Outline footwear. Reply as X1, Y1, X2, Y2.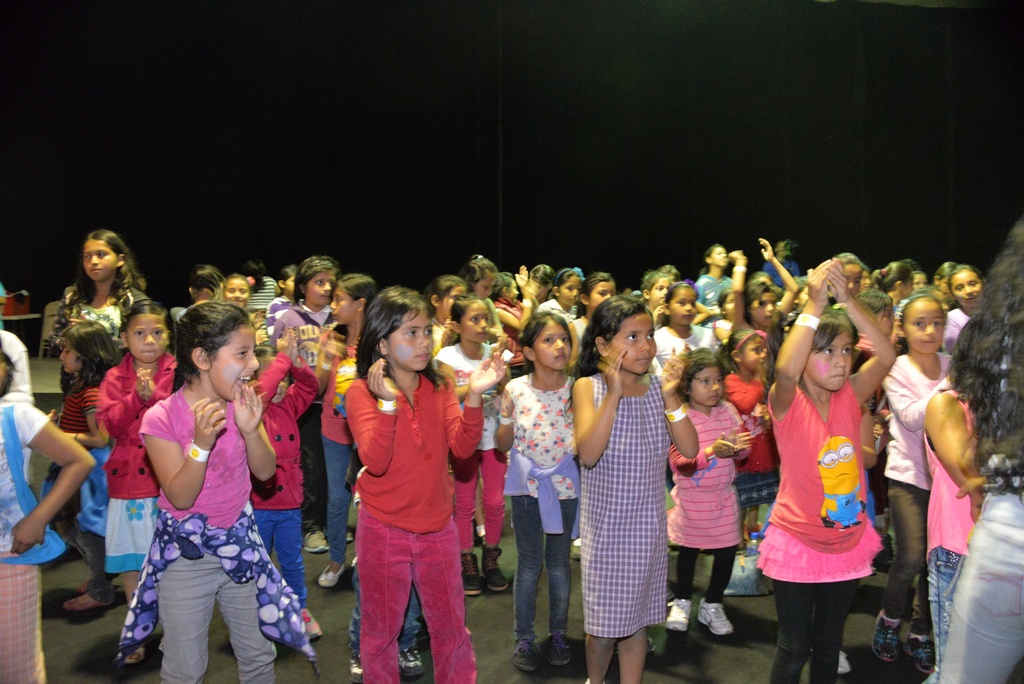
837, 649, 856, 674.
